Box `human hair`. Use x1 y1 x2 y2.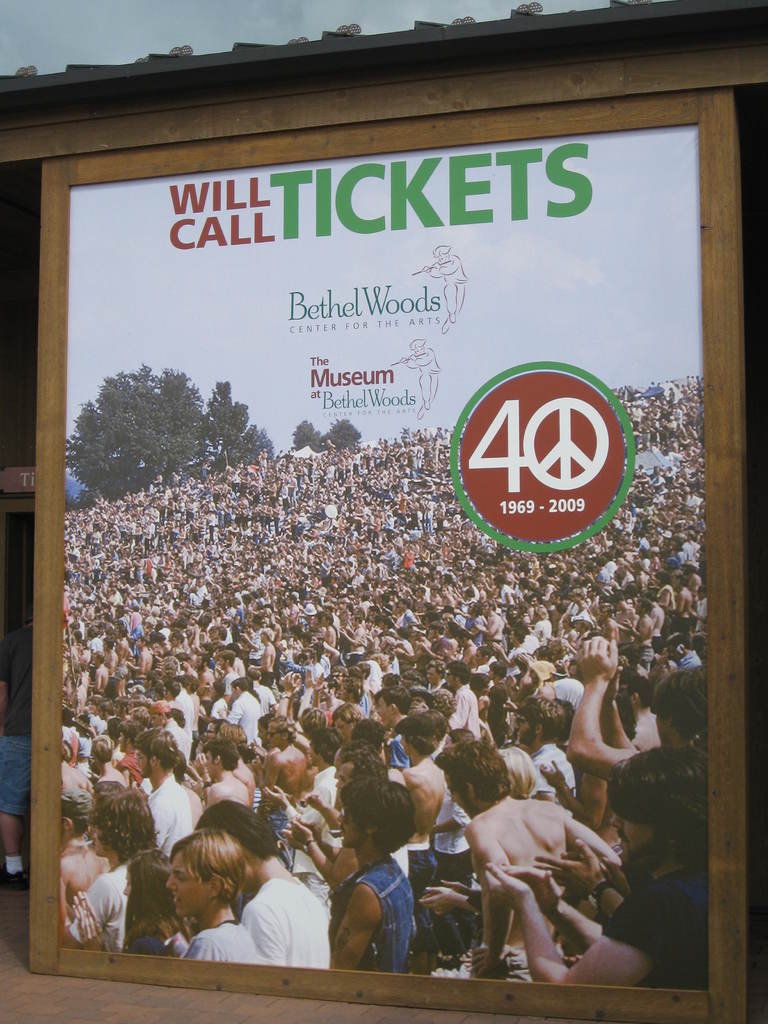
332 702 367 730.
